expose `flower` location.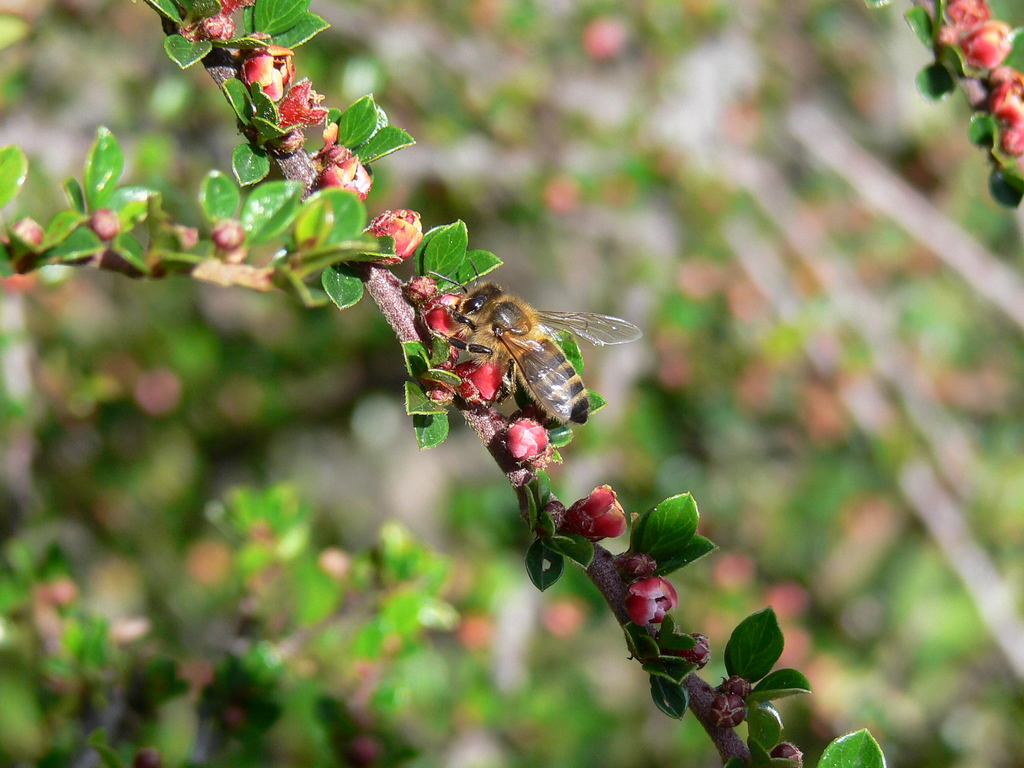
Exposed at x1=769, y1=742, x2=804, y2=767.
